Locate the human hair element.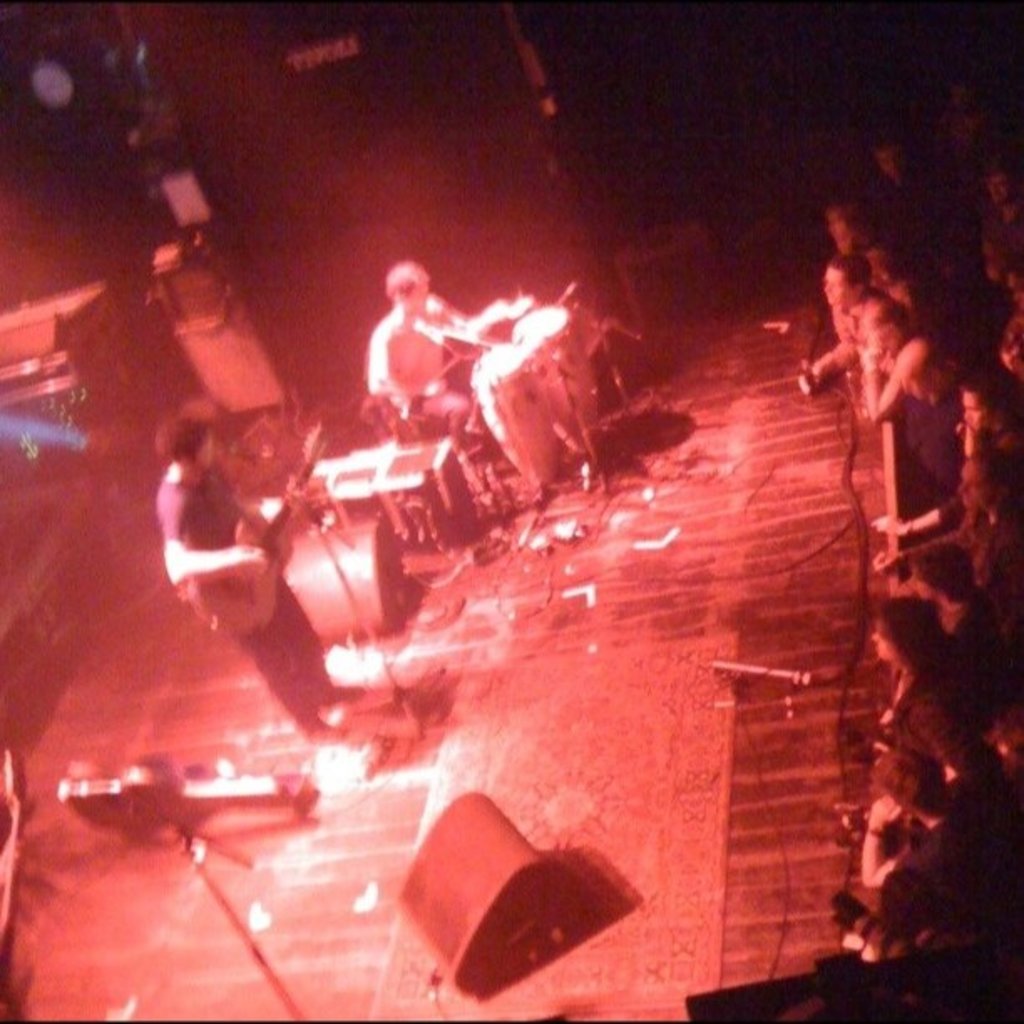
Element bbox: BBox(387, 256, 432, 308).
